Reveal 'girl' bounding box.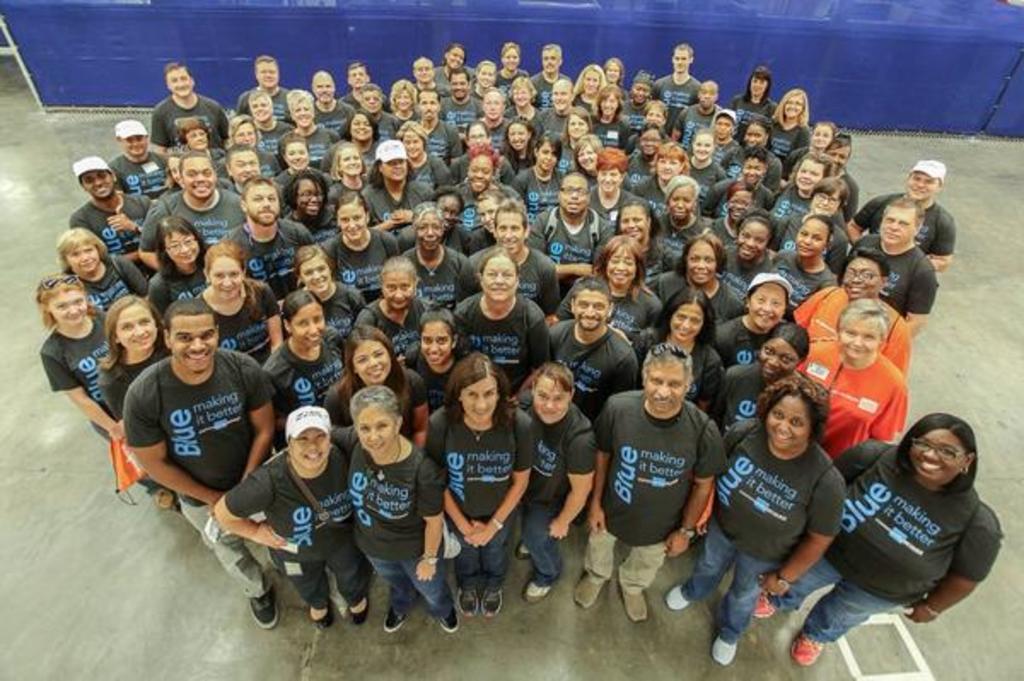
Revealed: [left=38, top=275, right=174, bottom=510].
